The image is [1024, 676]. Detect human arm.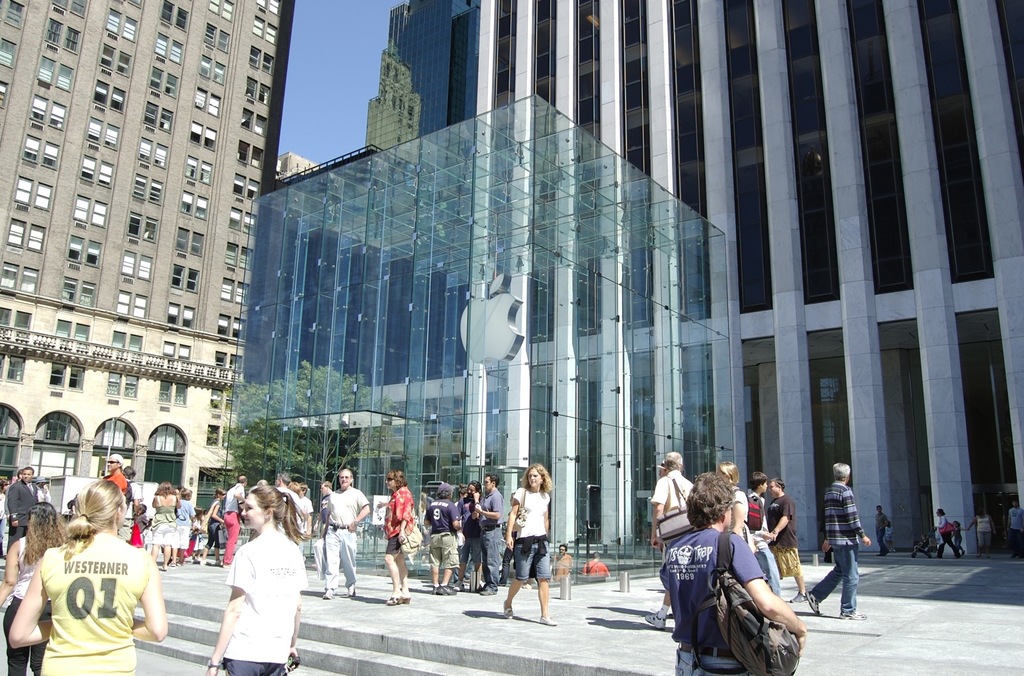
Detection: 127, 555, 168, 641.
